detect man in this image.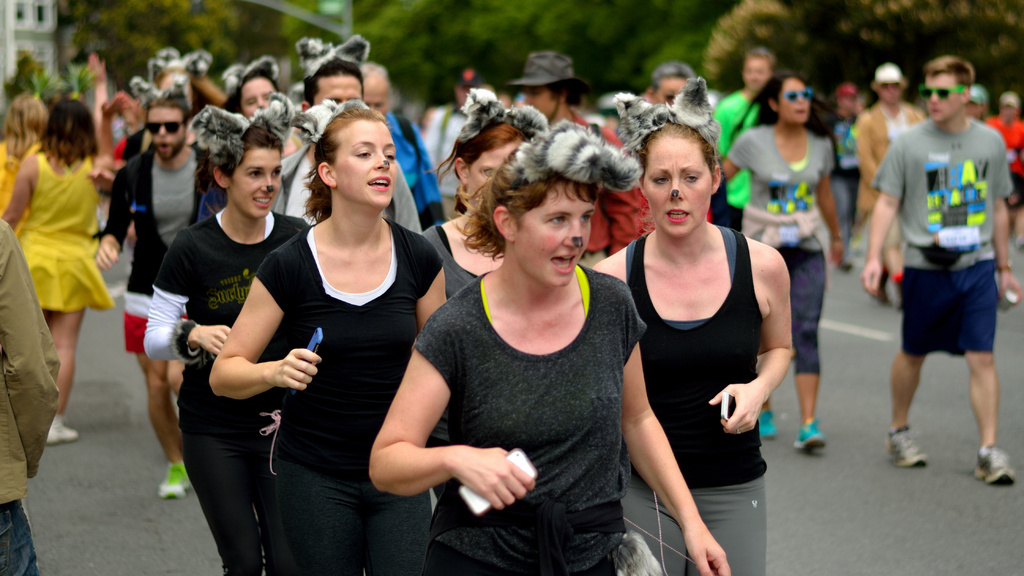
Detection: [513, 52, 647, 264].
